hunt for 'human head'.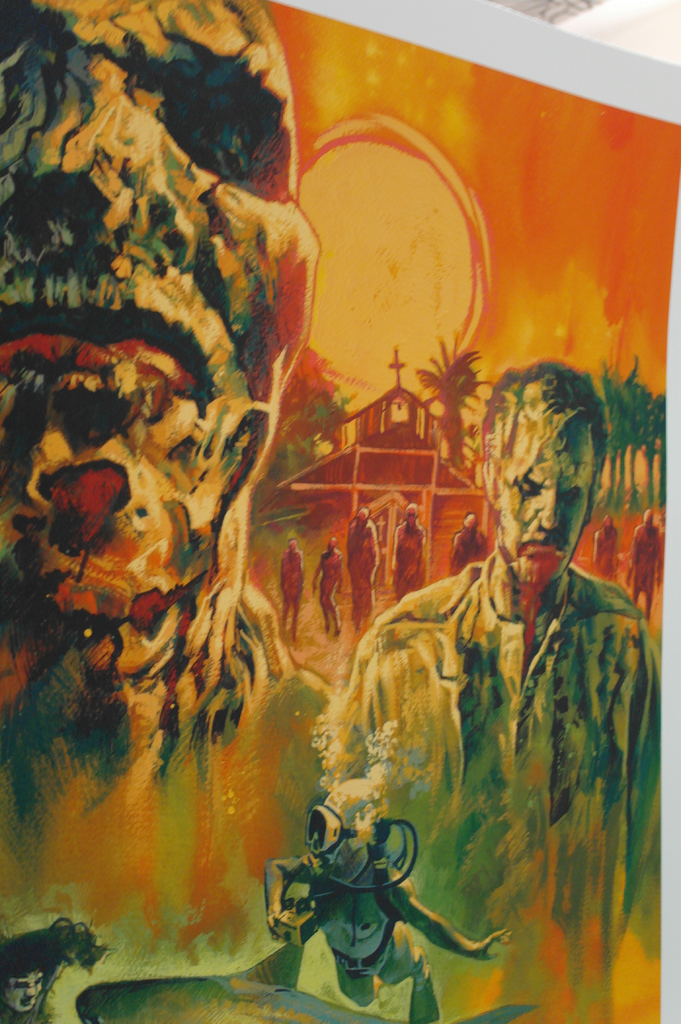
Hunted down at locate(280, 534, 298, 554).
